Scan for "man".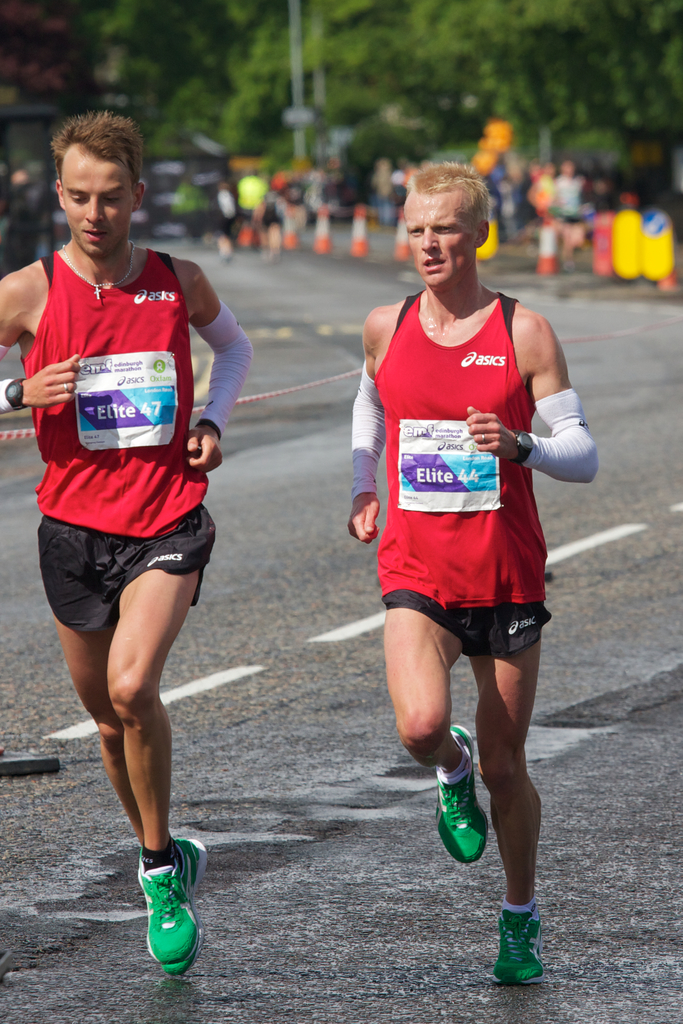
Scan result: <bbox>351, 158, 605, 982</bbox>.
